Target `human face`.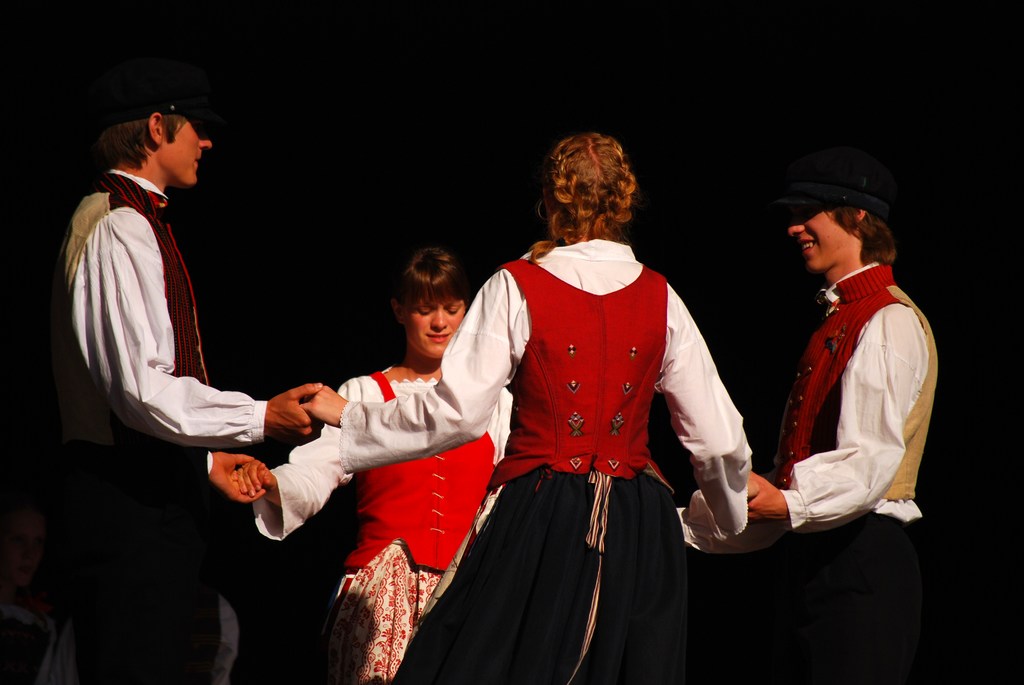
Target region: {"x1": 785, "y1": 204, "x2": 852, "y2": 267}.
